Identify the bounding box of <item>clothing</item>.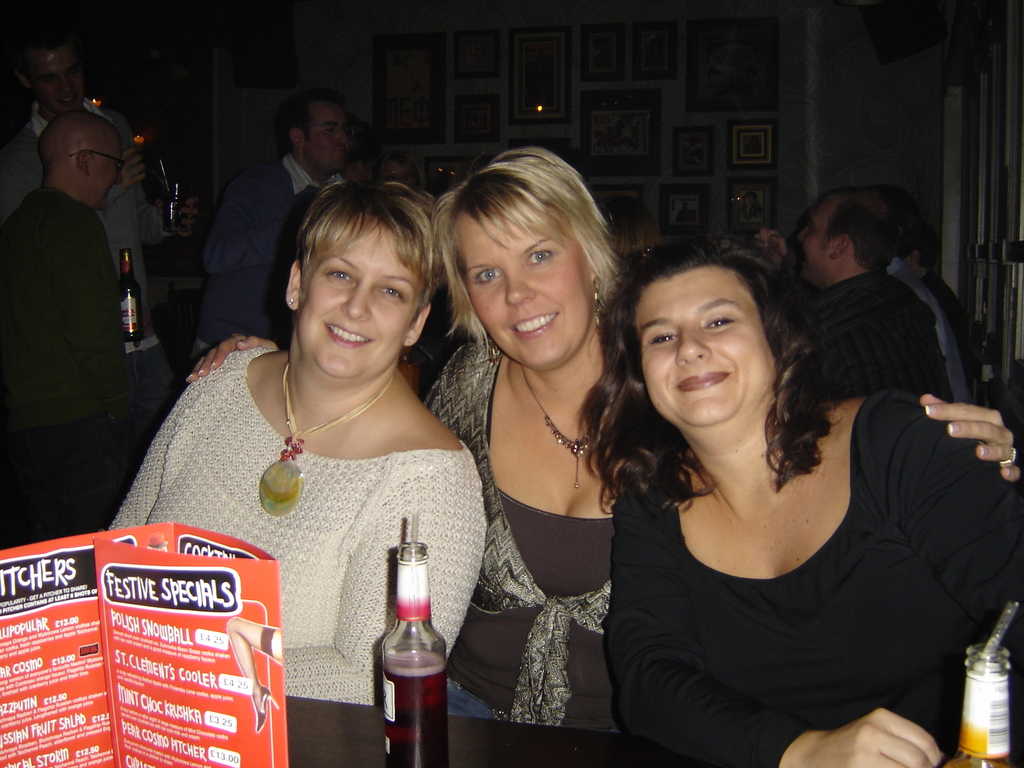
[left=426, top=330, right=673, bottom=750].
